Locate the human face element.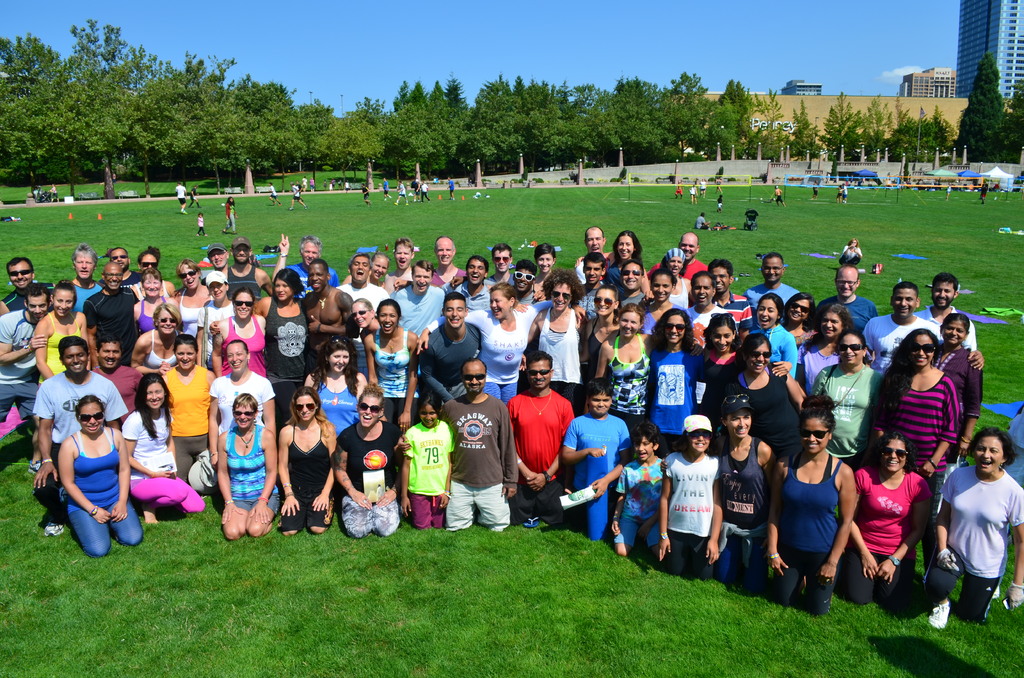
Element bbox: l=692, t=275, r=714, b=307.
